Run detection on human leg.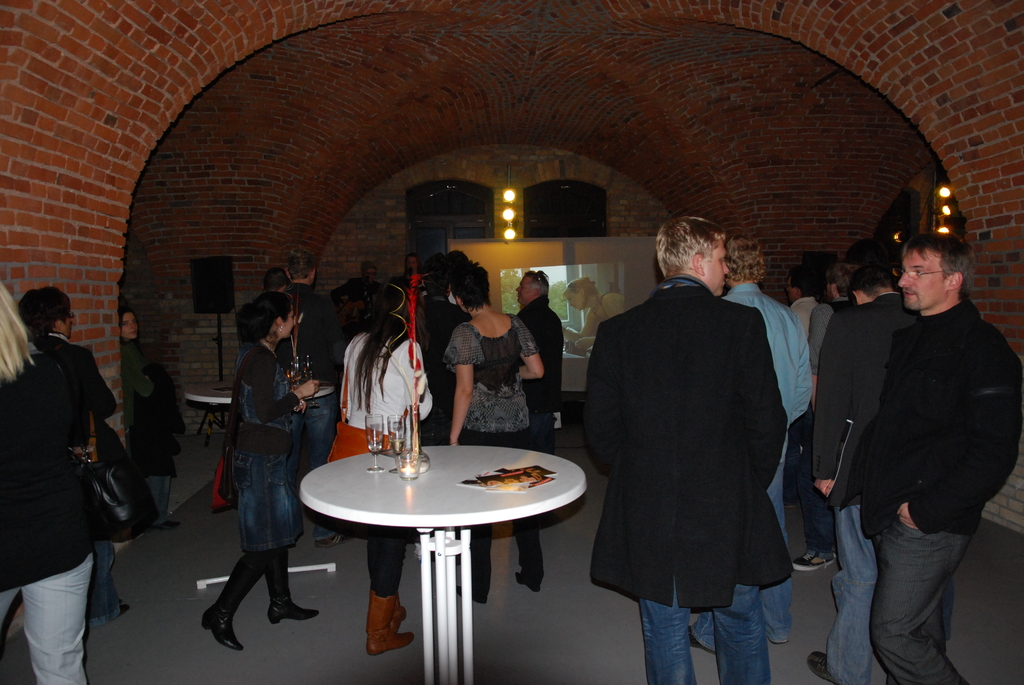
Result: detection(204, 546, 271, 651).
